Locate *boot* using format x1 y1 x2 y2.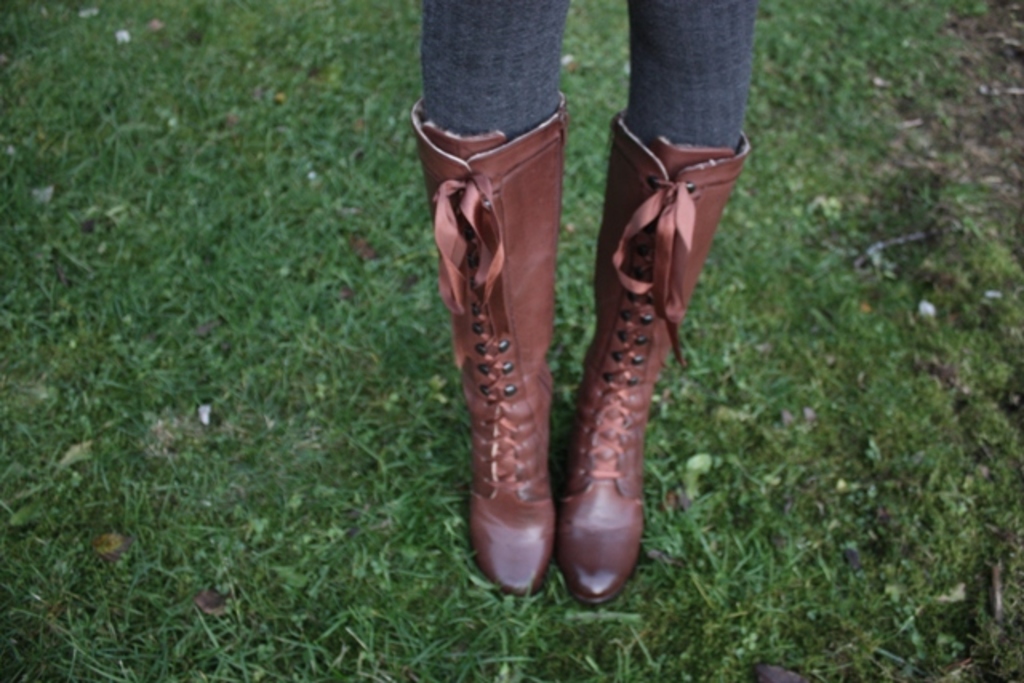
550 112 749 616.
